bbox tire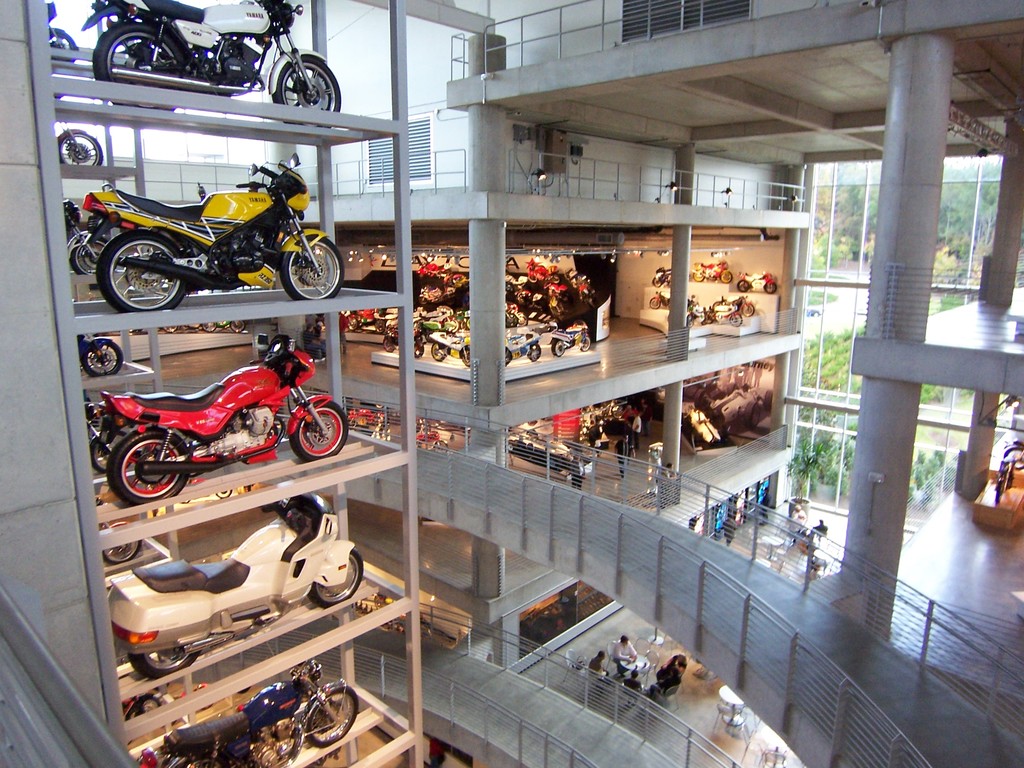
<box>554,338,566,355</box>
